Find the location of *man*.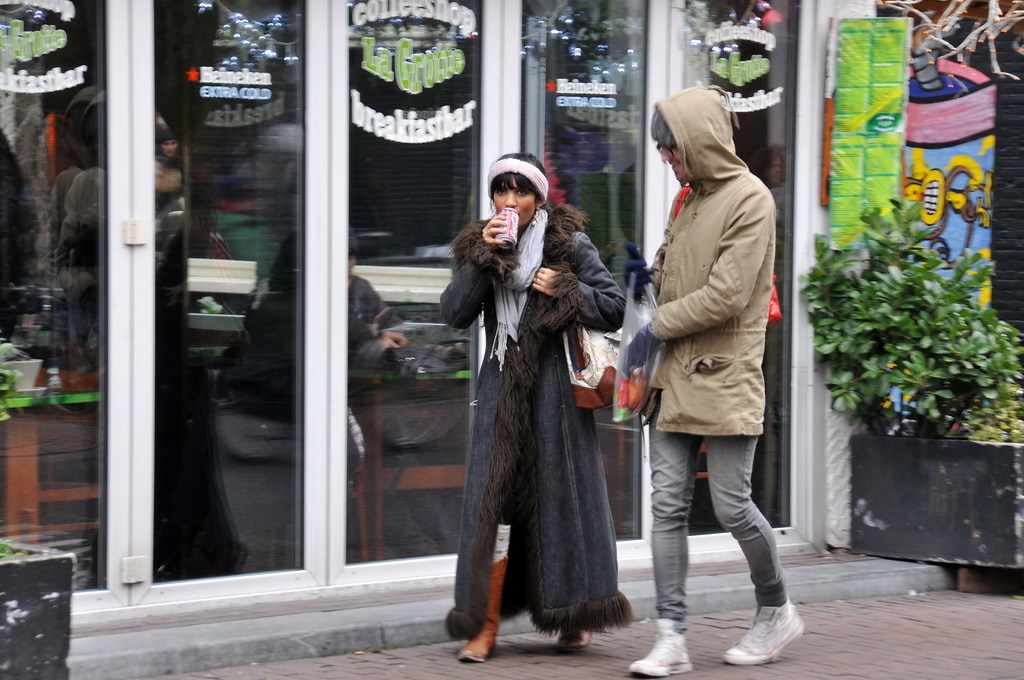
Location: (left=628, top=64, right=805, bottom=652).
